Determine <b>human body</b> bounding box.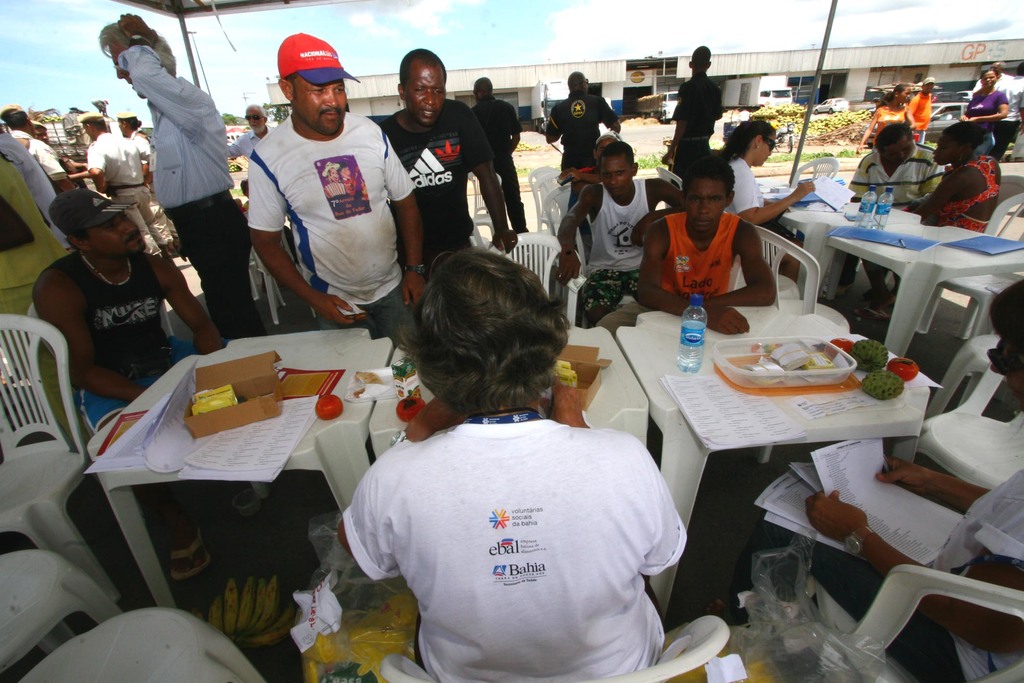
Determined: region(114, 12, 236, 324).
